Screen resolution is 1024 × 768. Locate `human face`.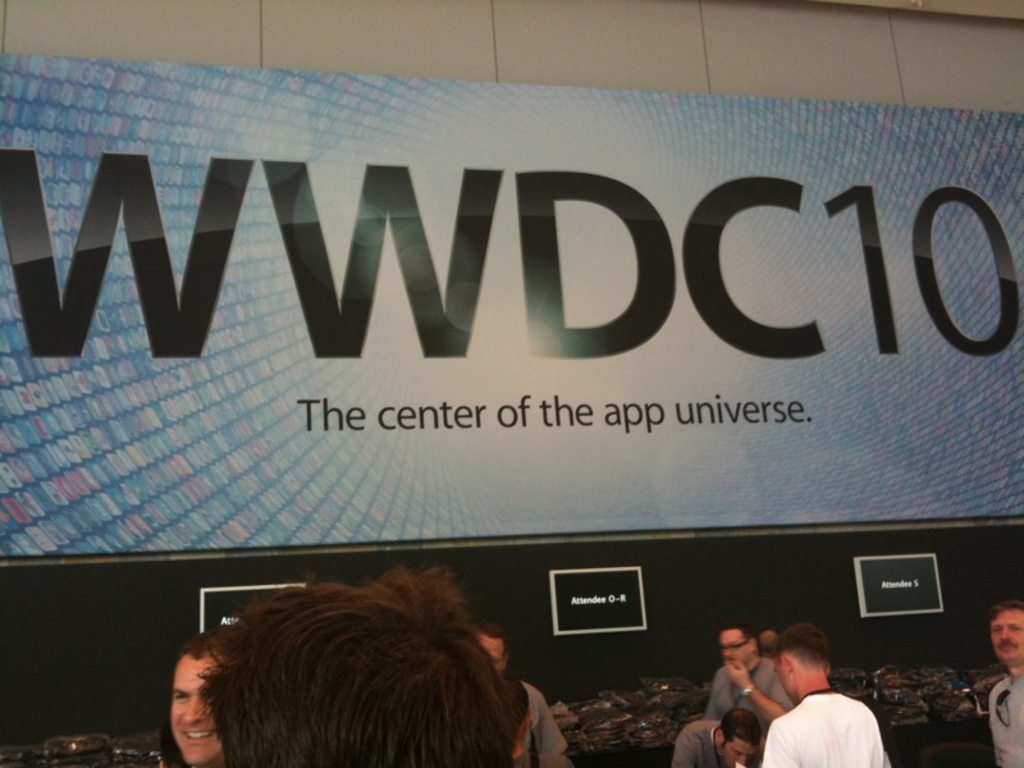
l=480, t=632, r=507, b=672.
